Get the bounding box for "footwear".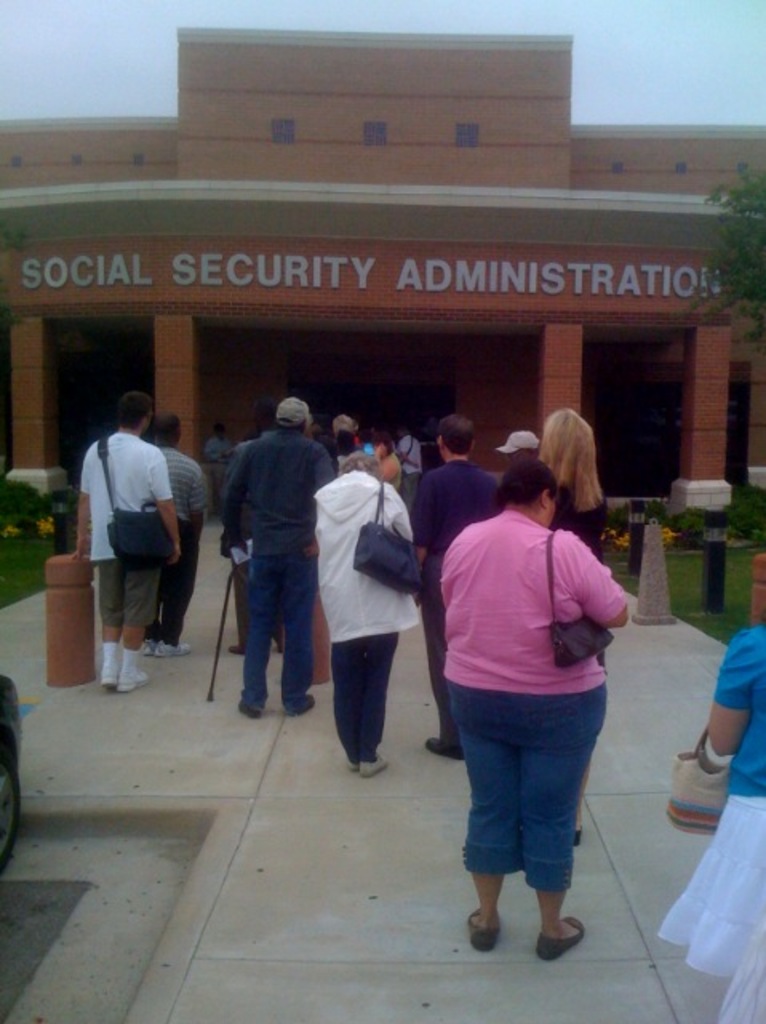
{"x1": 94, "y1": 670, "x2": 118, "y2": 690}.
